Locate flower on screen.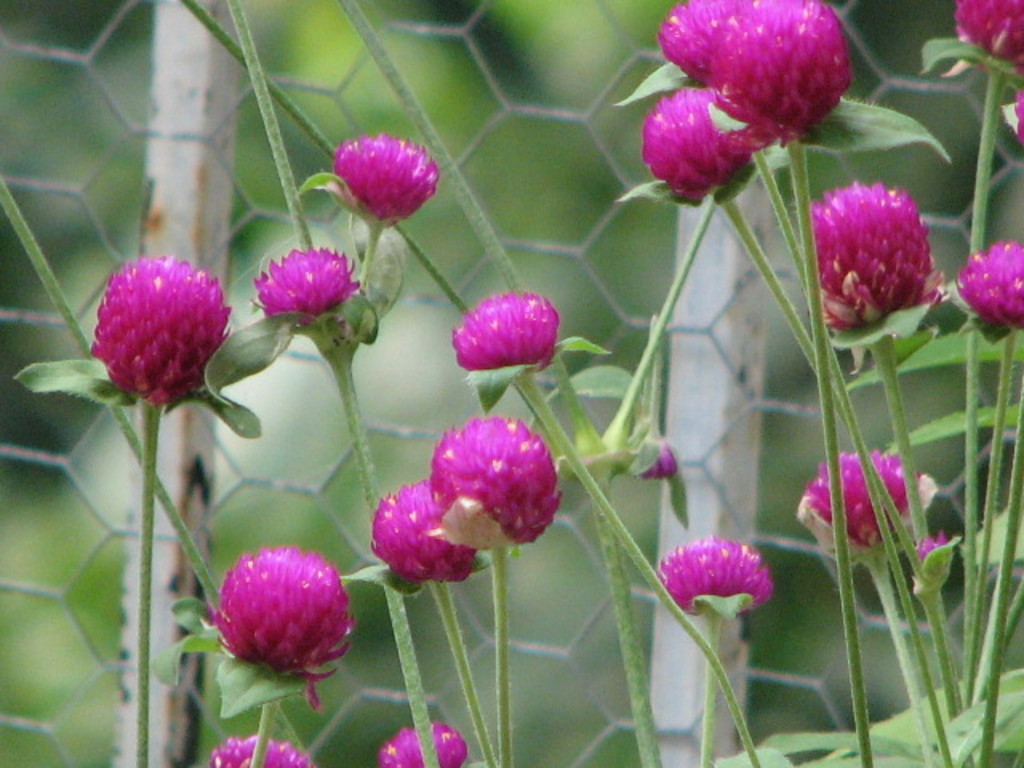
On screen at region(714, 0, 851, 134).
